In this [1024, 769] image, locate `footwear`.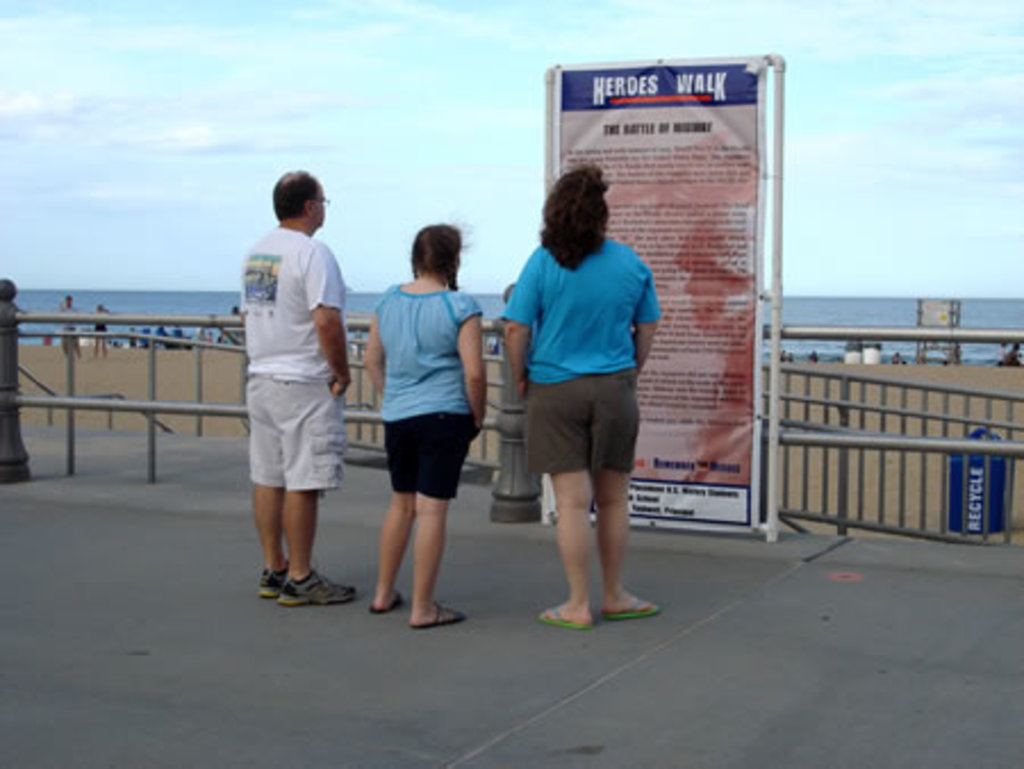
Bounding box: BBox(257, 564, 287, 598).
